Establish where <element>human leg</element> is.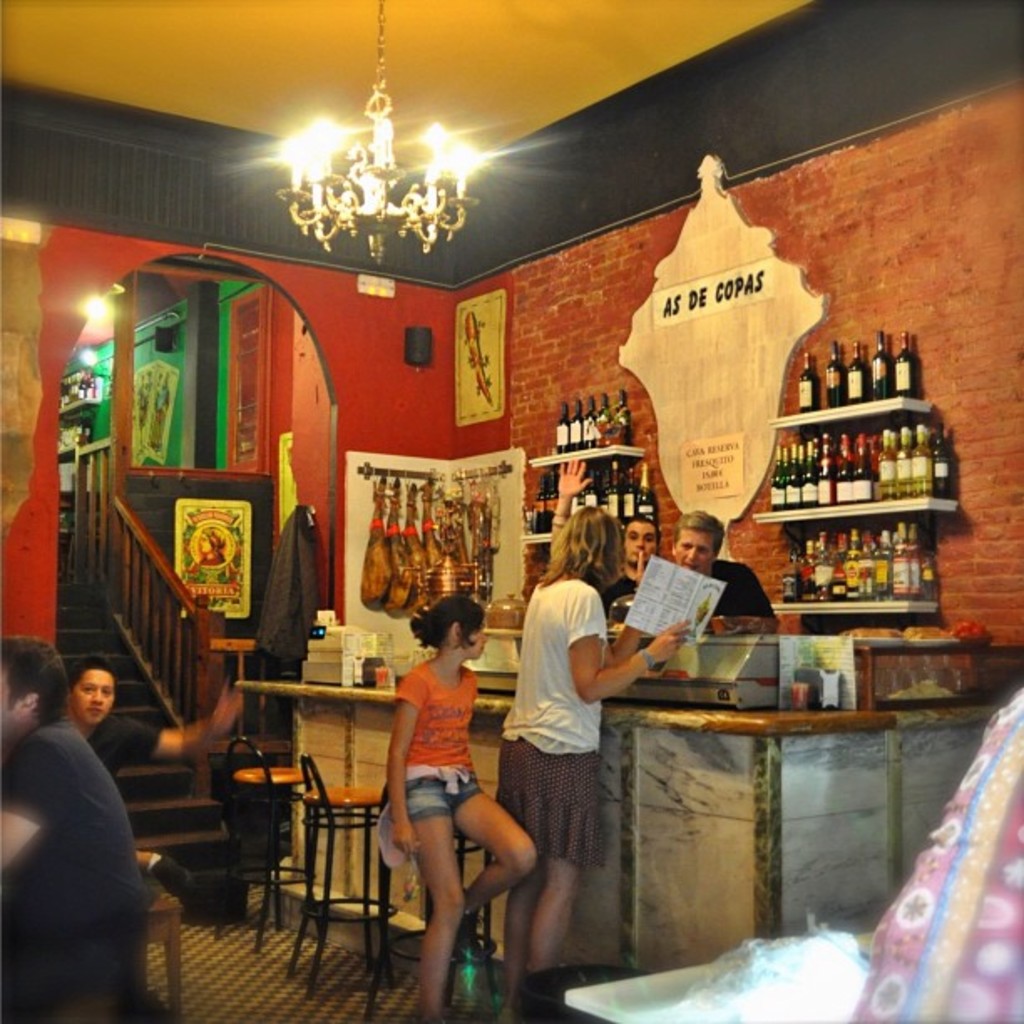
Established at bbox=[522, 743, 582, 969].
